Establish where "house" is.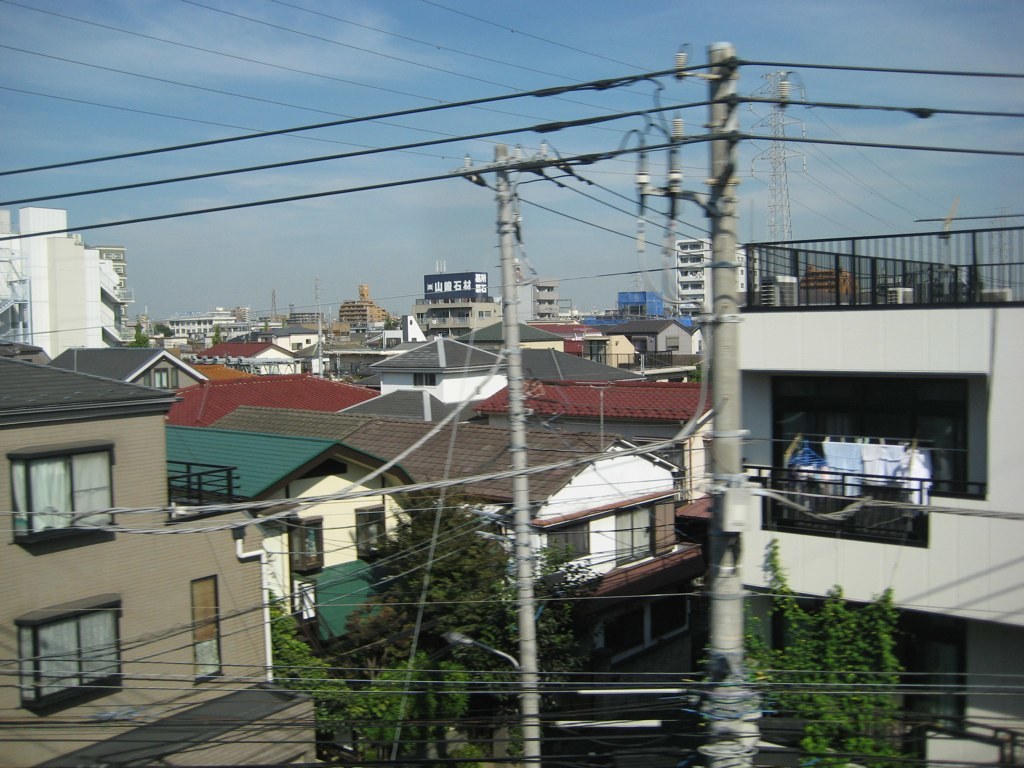
Established at locate(0, 354, 273, 767).
